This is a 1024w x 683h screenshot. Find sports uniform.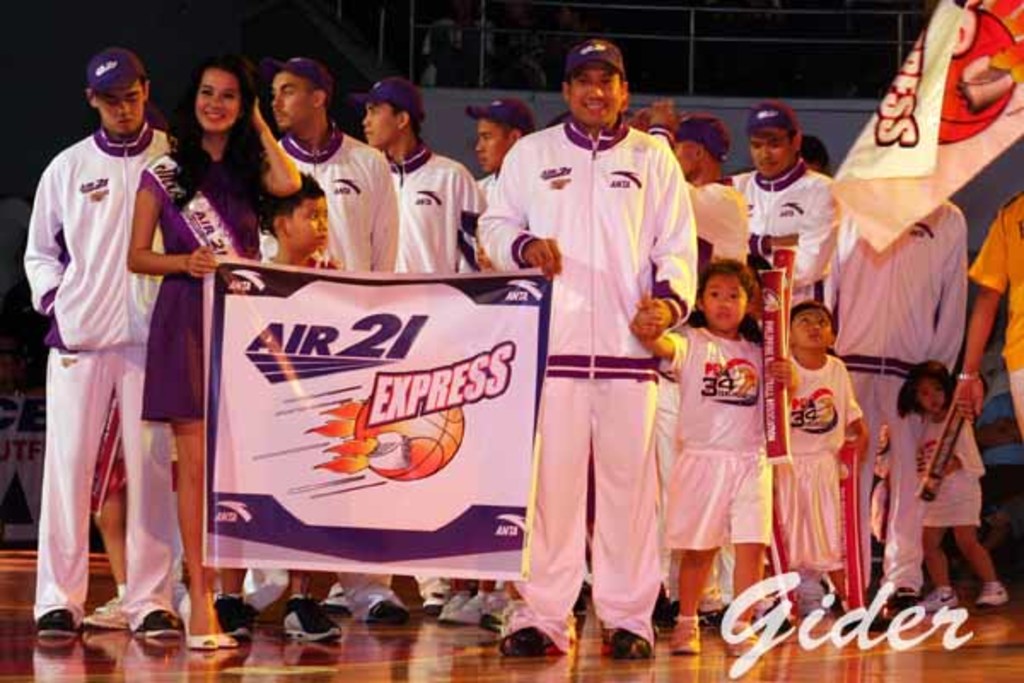
Bounding box: BBox(14, 131, 172, 618).
